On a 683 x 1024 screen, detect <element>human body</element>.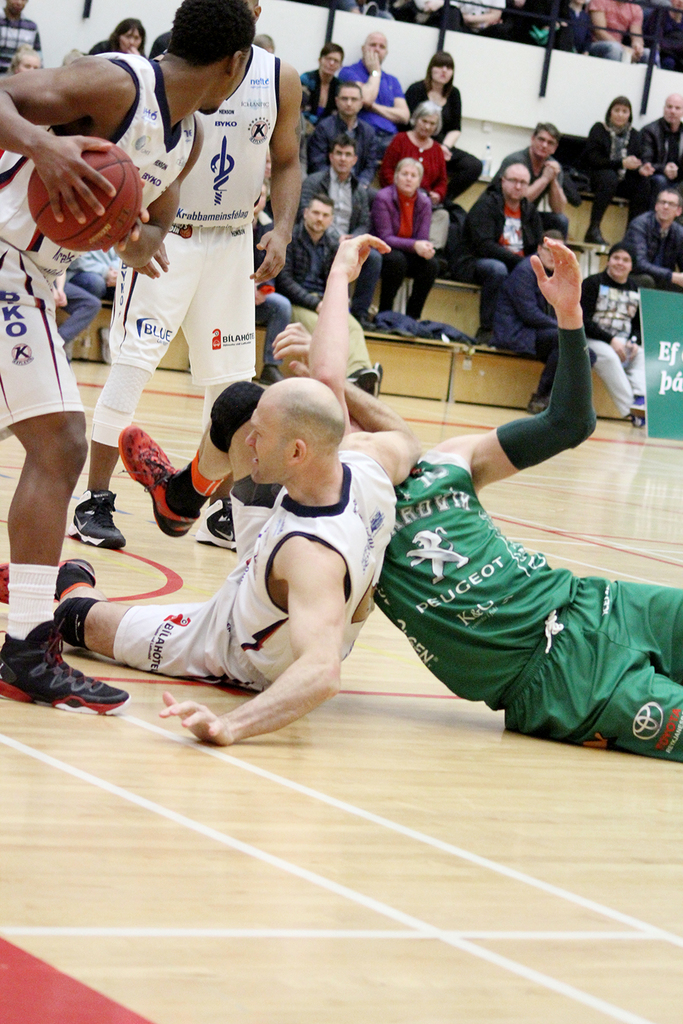
(489,251,604,412).
